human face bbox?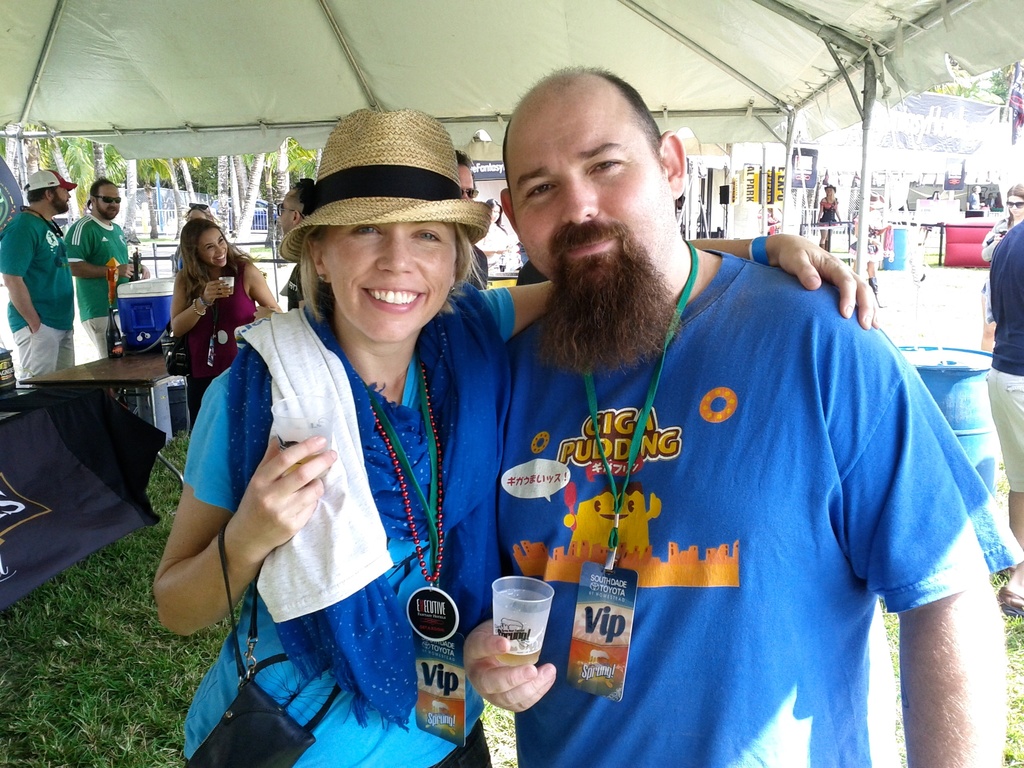
{"left": 277, "top": 199, "right": 292, "bottom": 230}
